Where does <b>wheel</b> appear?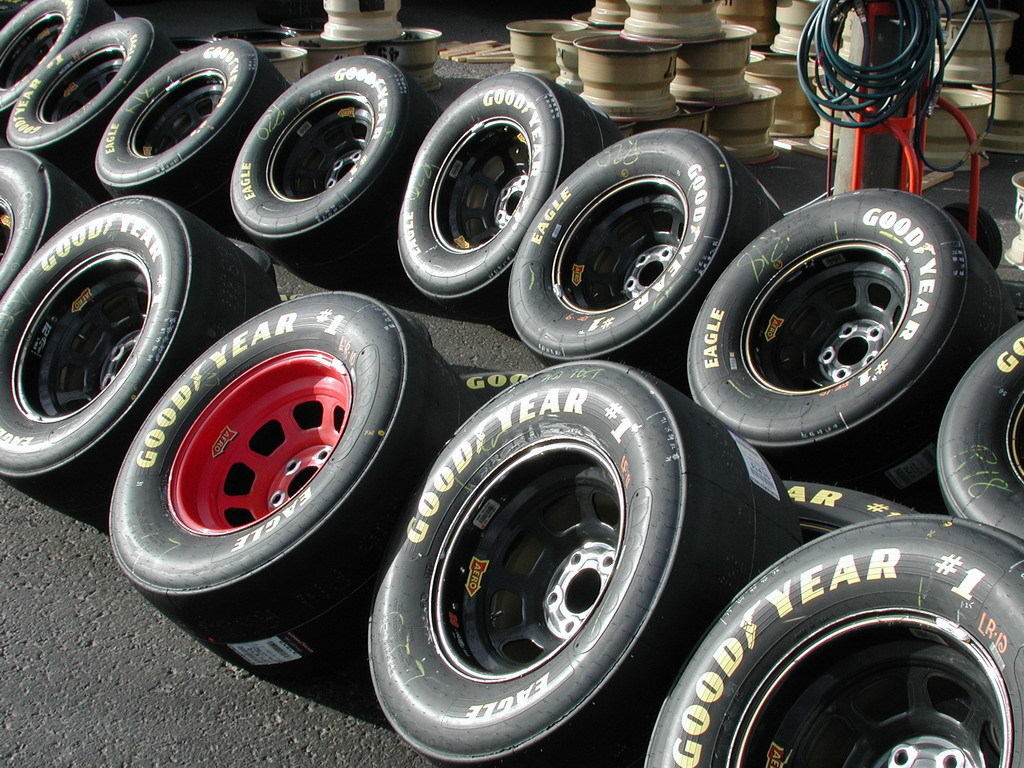
Appears at (0, 195, 283, 514).
